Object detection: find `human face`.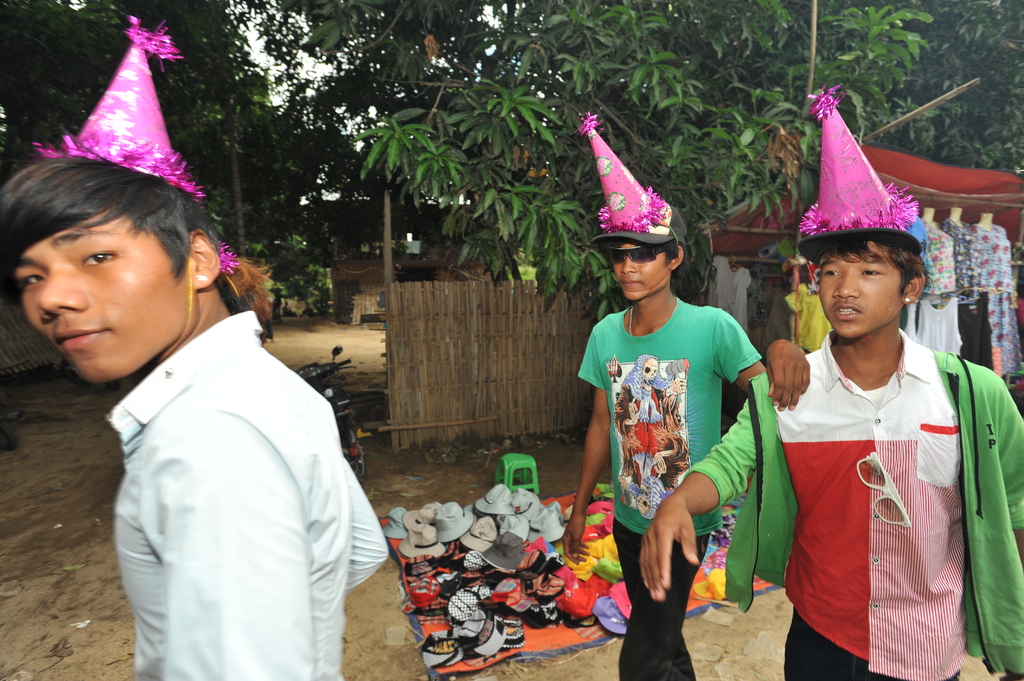
bbox=(821, 241, 904, 337).
